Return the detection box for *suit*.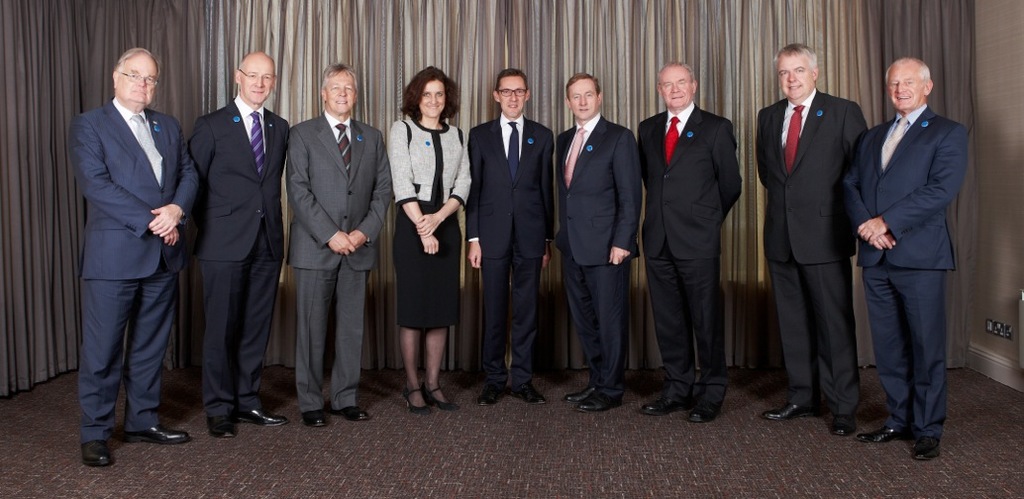
<region>842, 103, 973, 443</region>.
